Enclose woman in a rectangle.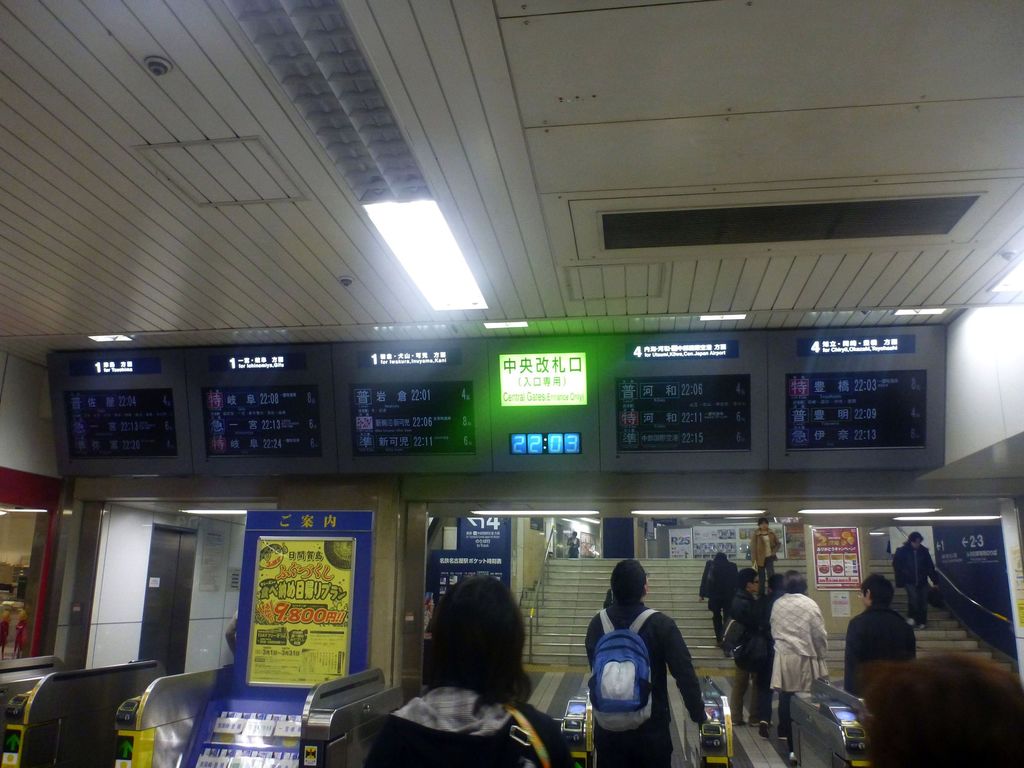
detection(580, 556, 717, 767).
